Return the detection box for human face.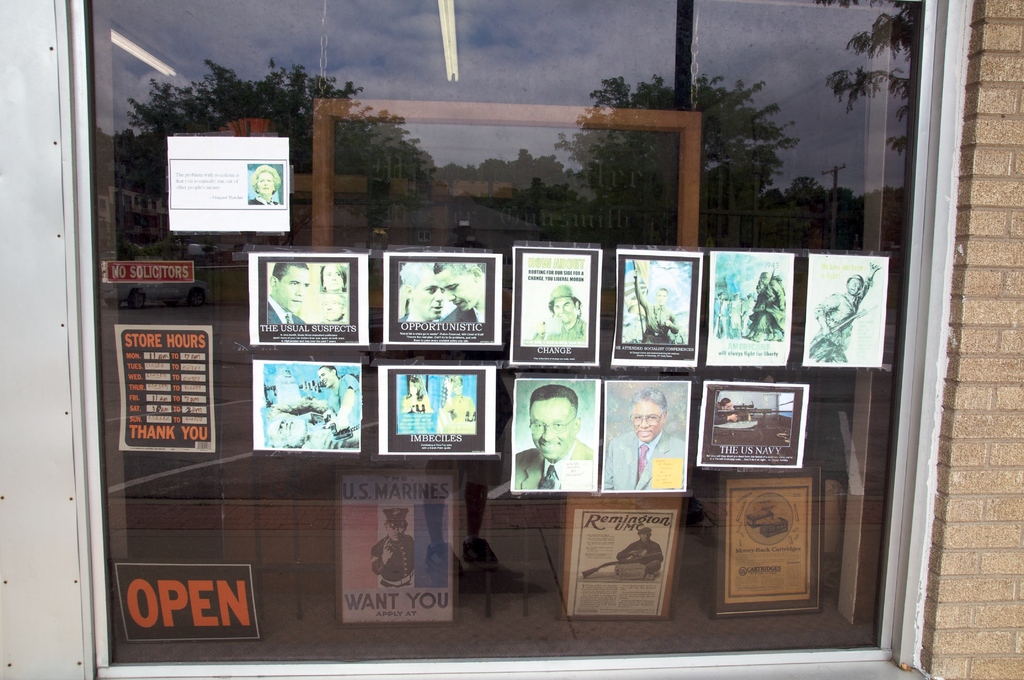
rect(555, 299, 572, 320).
